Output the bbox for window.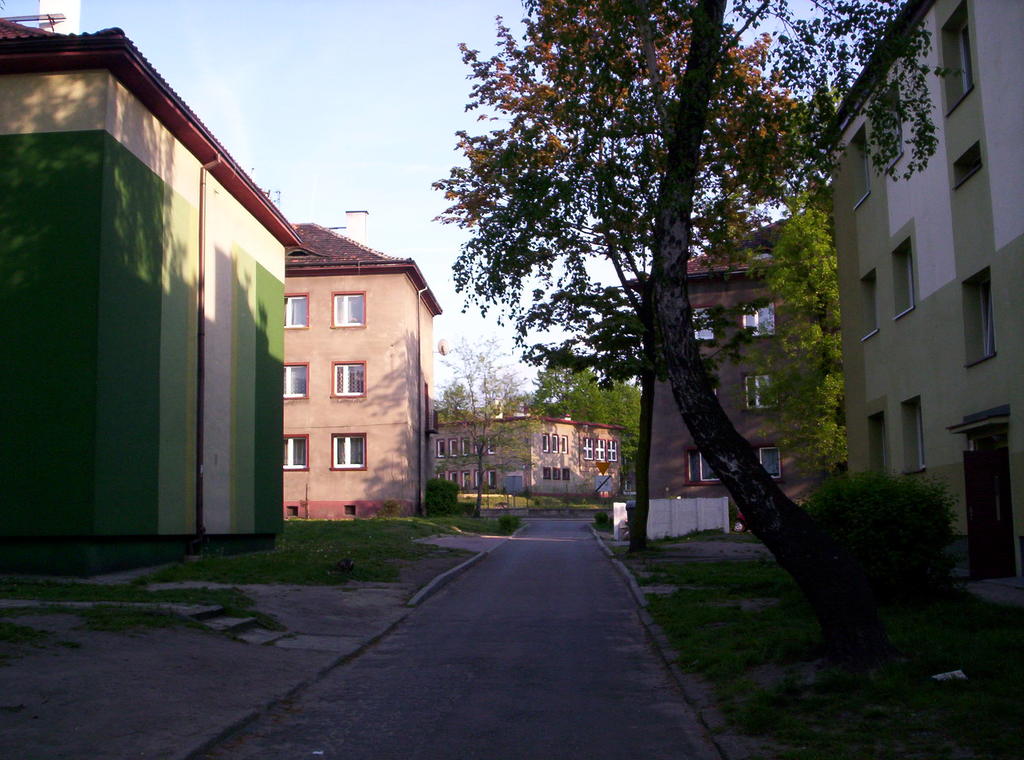
box(330, 360, 372, 399).
